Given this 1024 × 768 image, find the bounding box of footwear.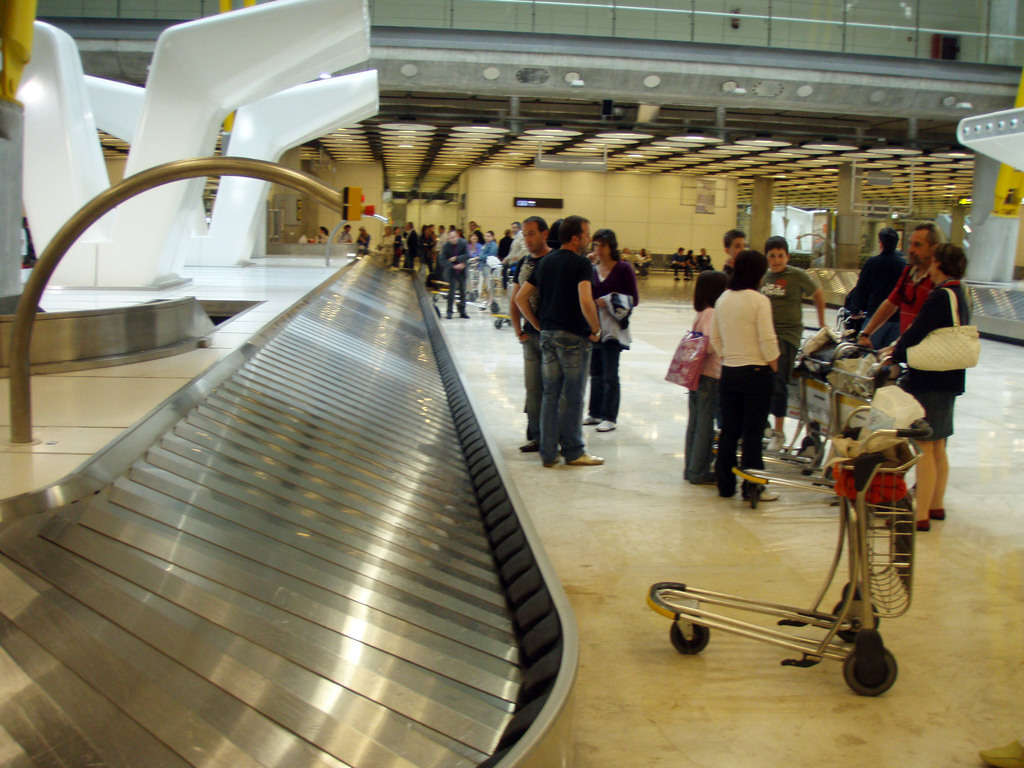
locate(595, 419, 615, 431).
